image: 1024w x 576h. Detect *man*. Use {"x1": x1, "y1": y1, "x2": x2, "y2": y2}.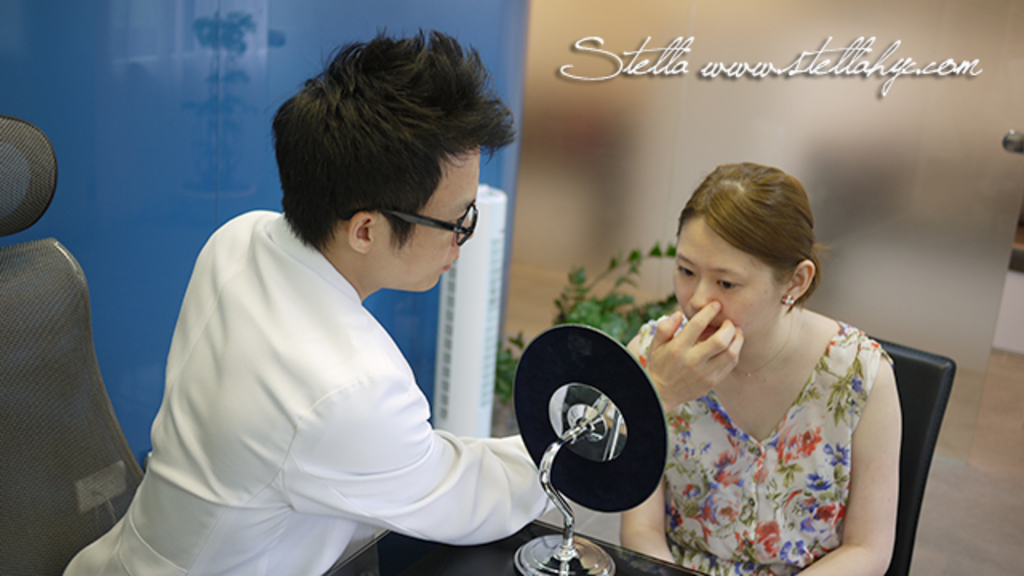
{"x1": 62, "y1": 32, "x2": 749, "y2": 574}.
